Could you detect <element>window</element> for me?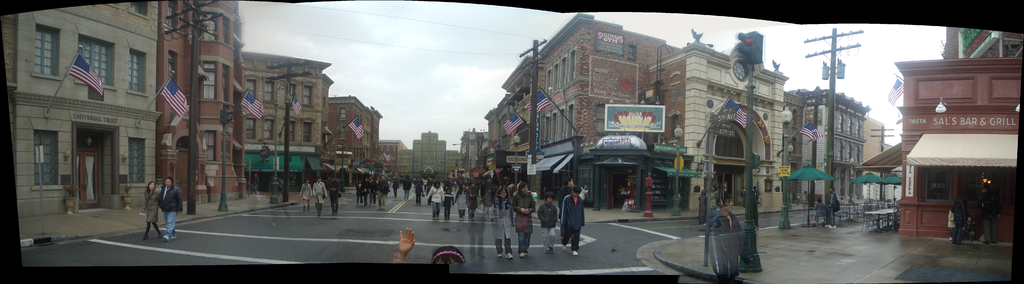
Detection result: BBox(286, 121, 296, 144).
